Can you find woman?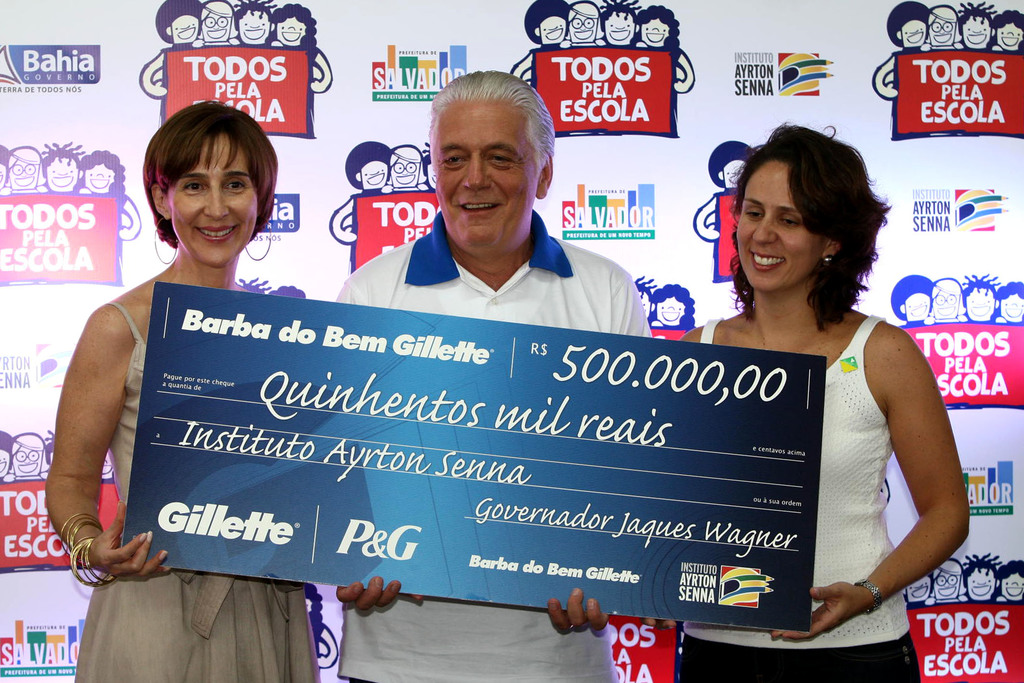
Yes, bounding box: x1=677, y1=116, x2=945, y2=655.
